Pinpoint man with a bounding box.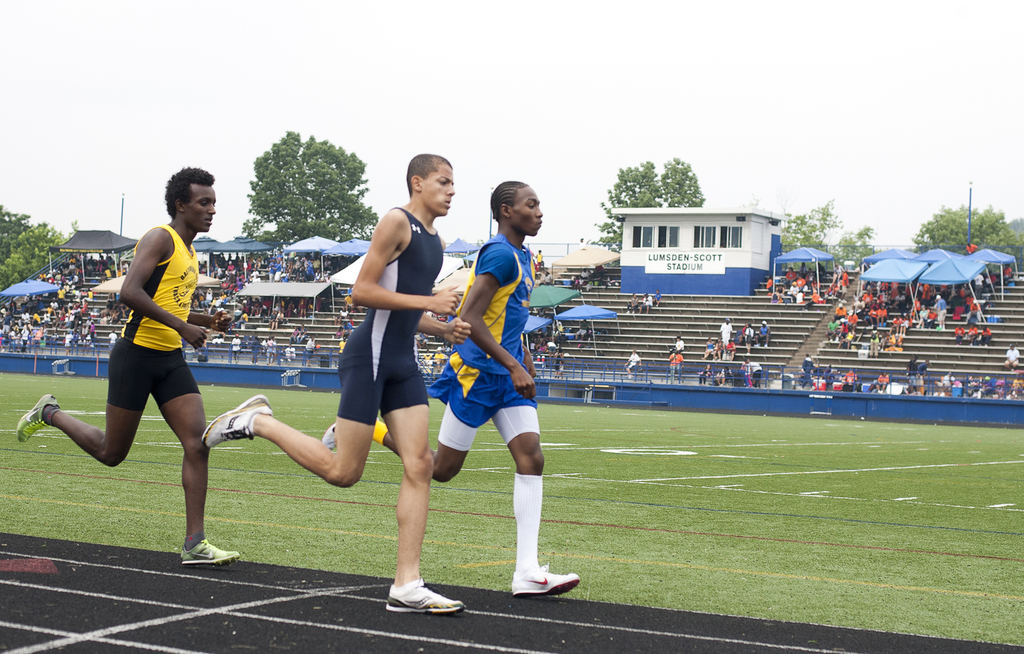
(108, 331, 115, 347).
